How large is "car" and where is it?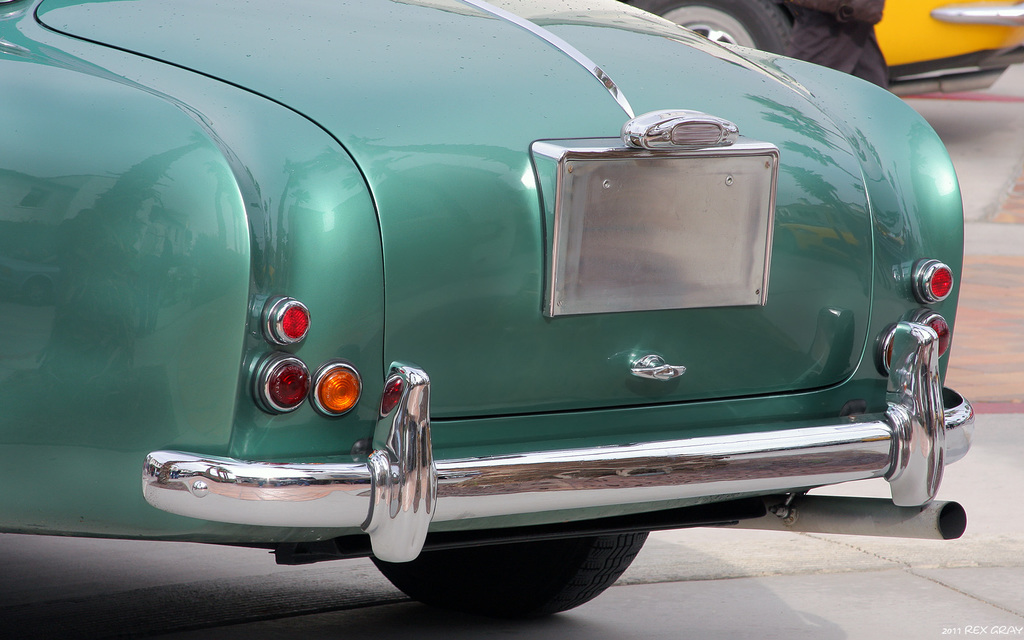
Bounding box: l=0, t=0, r=976, b=623.
